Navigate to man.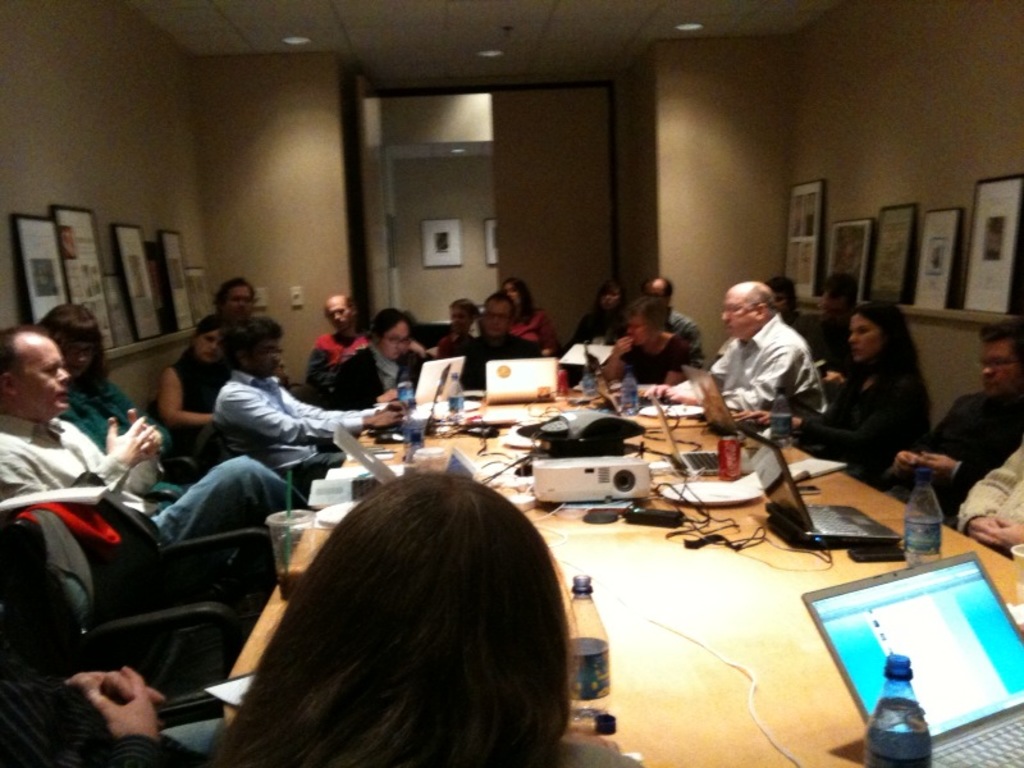
Navigation target: (left=444, top=288, right=544, bottom=388).
